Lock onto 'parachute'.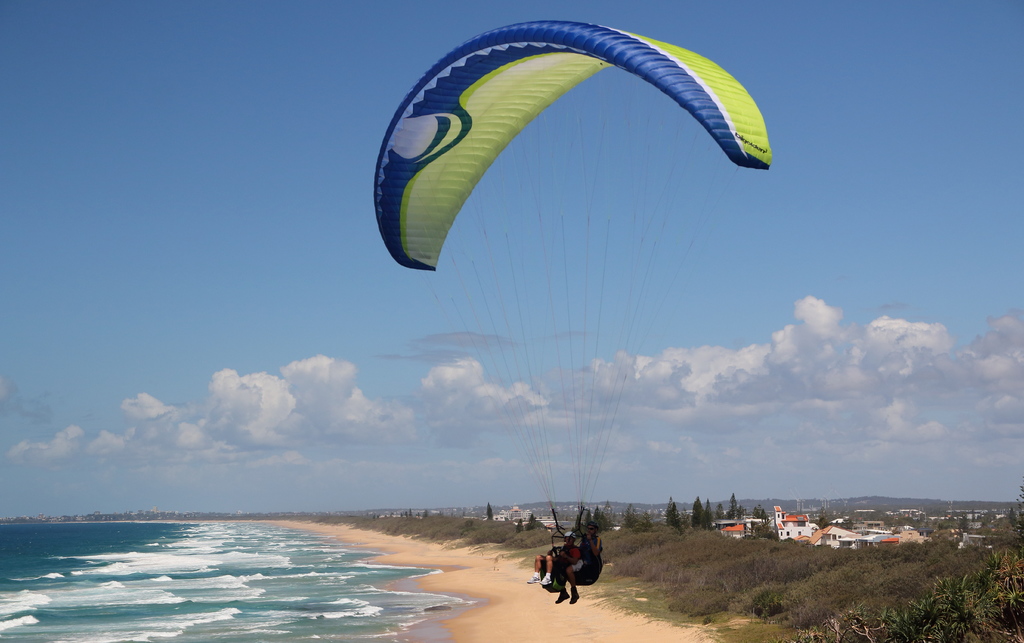
Locked: <box>374,24,774,606</box>.
